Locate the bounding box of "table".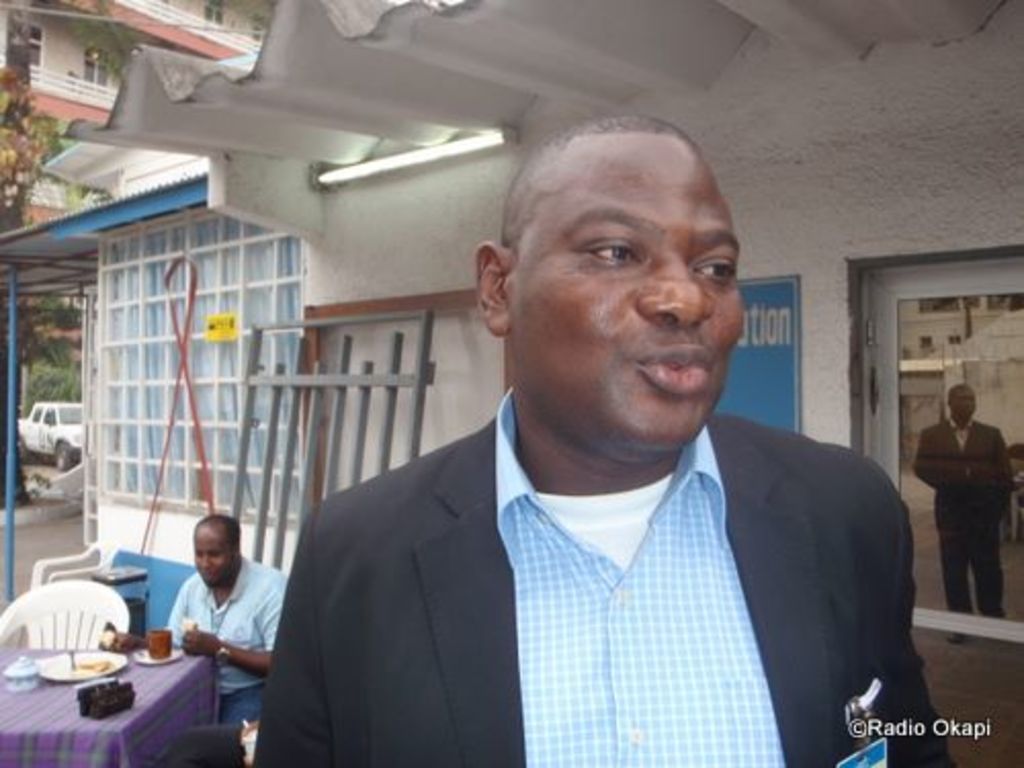
Bounding box: (0, 643, 221, 766).
